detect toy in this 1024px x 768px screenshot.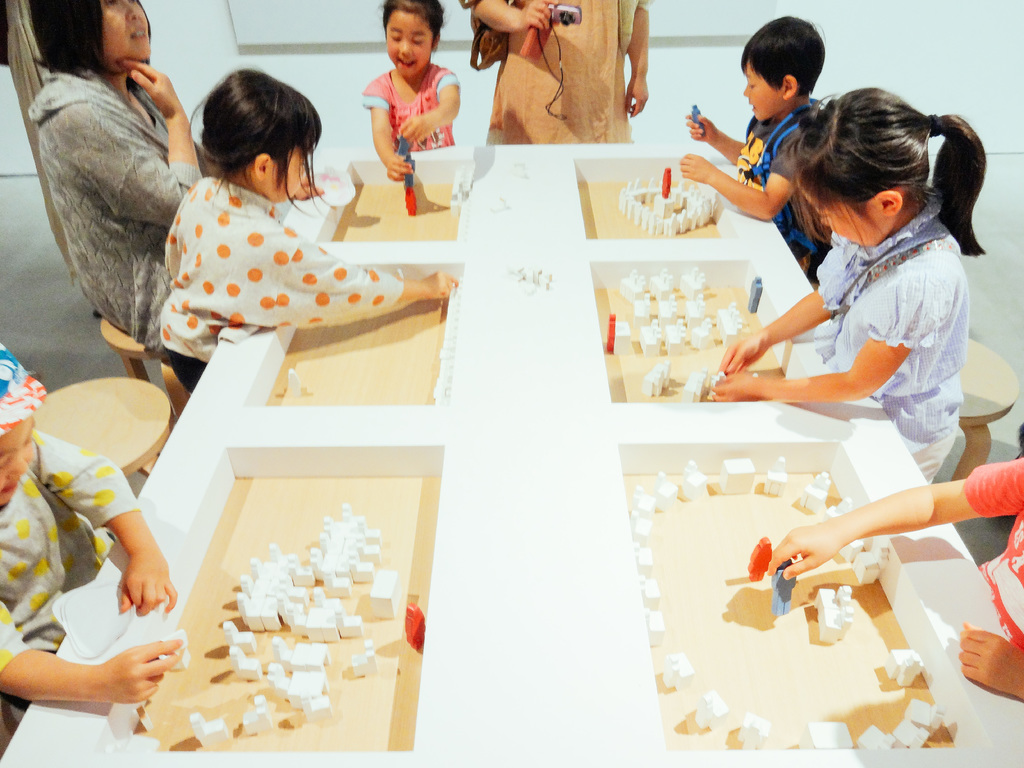
Detection: box(306, 641, 335, 671).
